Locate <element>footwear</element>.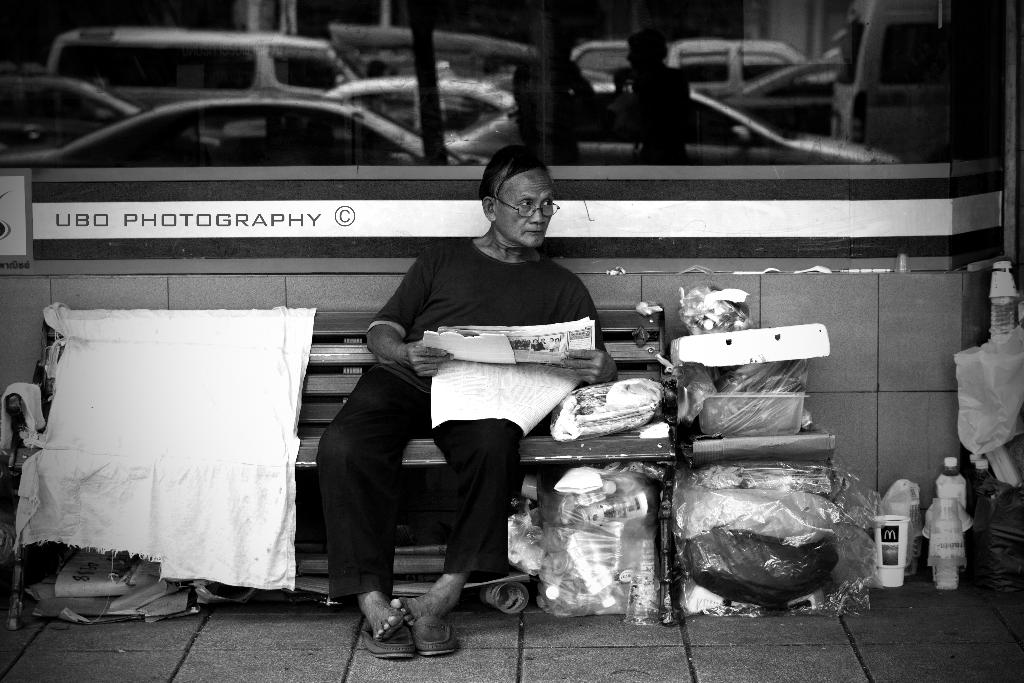
Bounding box: 364,614,412,660.
